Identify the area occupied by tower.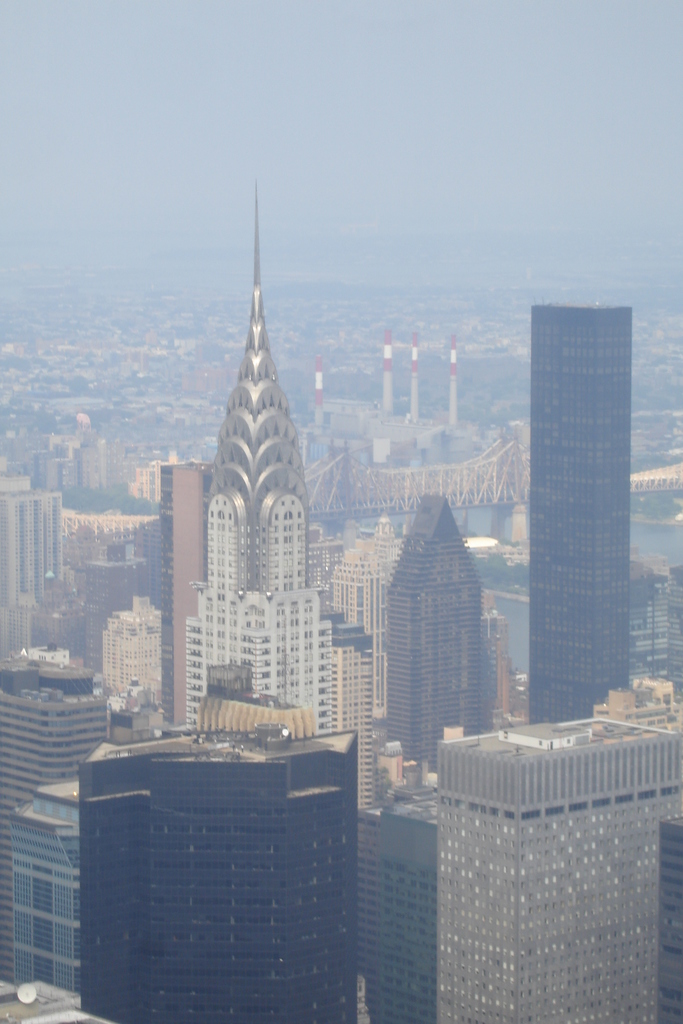
Area: BBox(157, 460, 217, 731).
